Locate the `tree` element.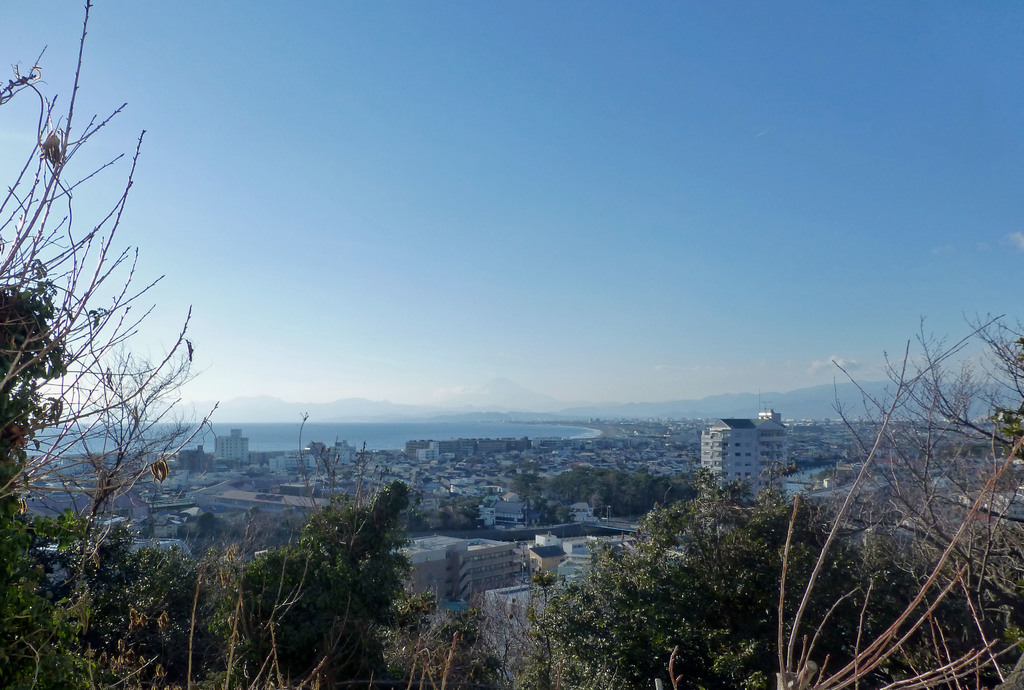
Element bbox: crop(540, 458, 957, 689).
